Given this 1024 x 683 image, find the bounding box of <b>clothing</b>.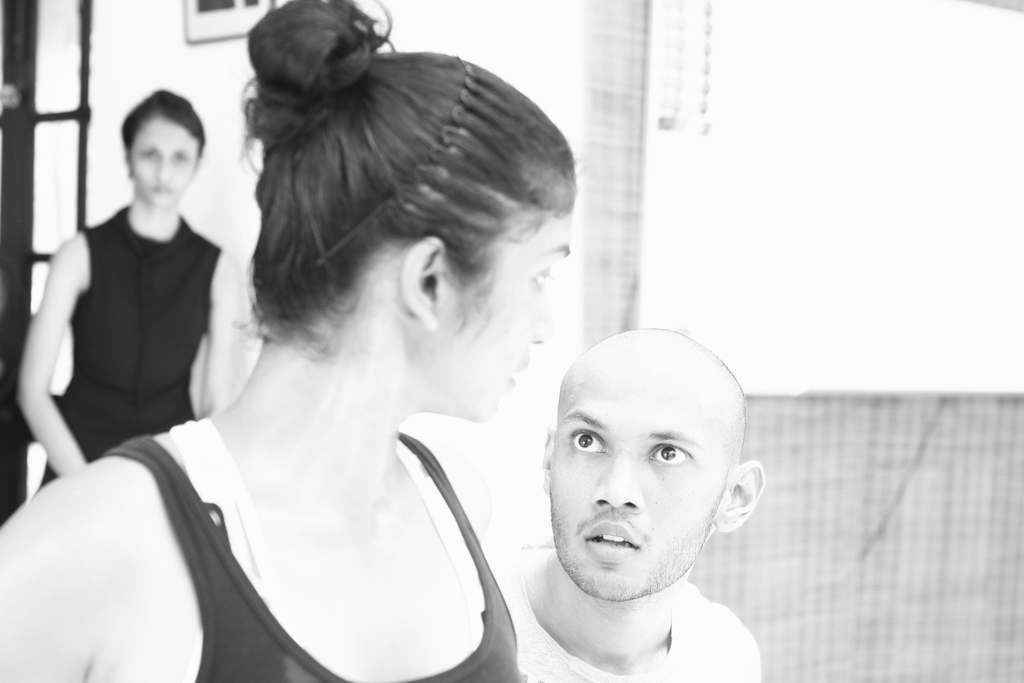
bbox=(97, 431, 518, 682).
